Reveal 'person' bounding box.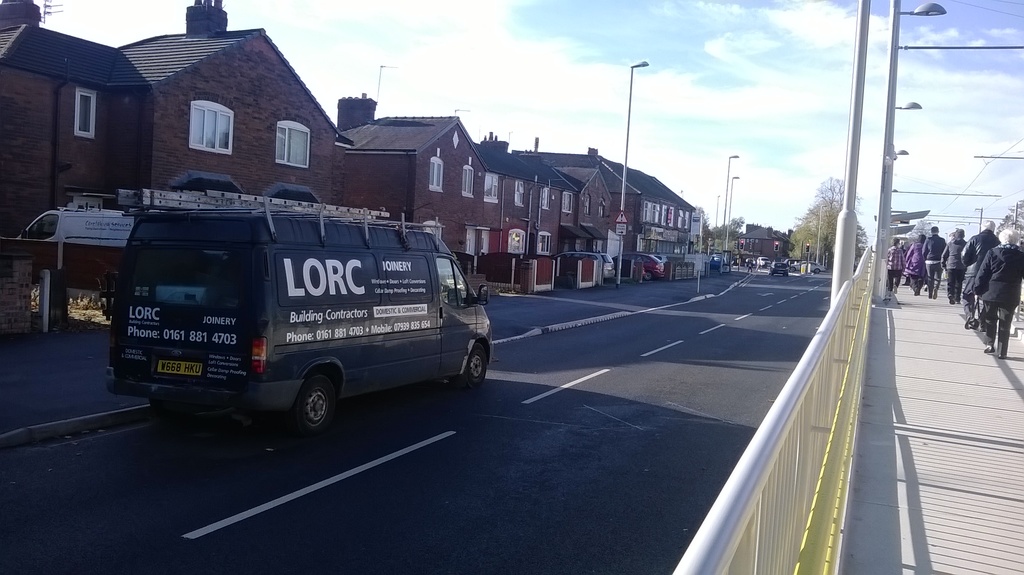
Revealed: box=[972, 227, 1023, 360].
